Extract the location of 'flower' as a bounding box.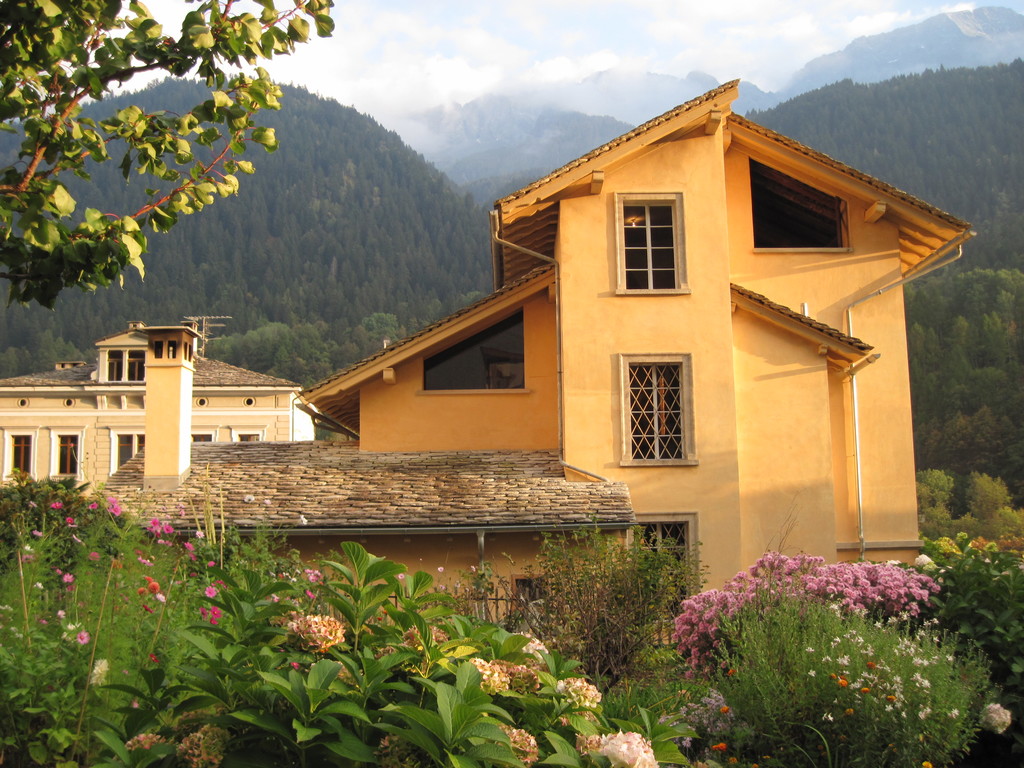
[470,661,515,688].
